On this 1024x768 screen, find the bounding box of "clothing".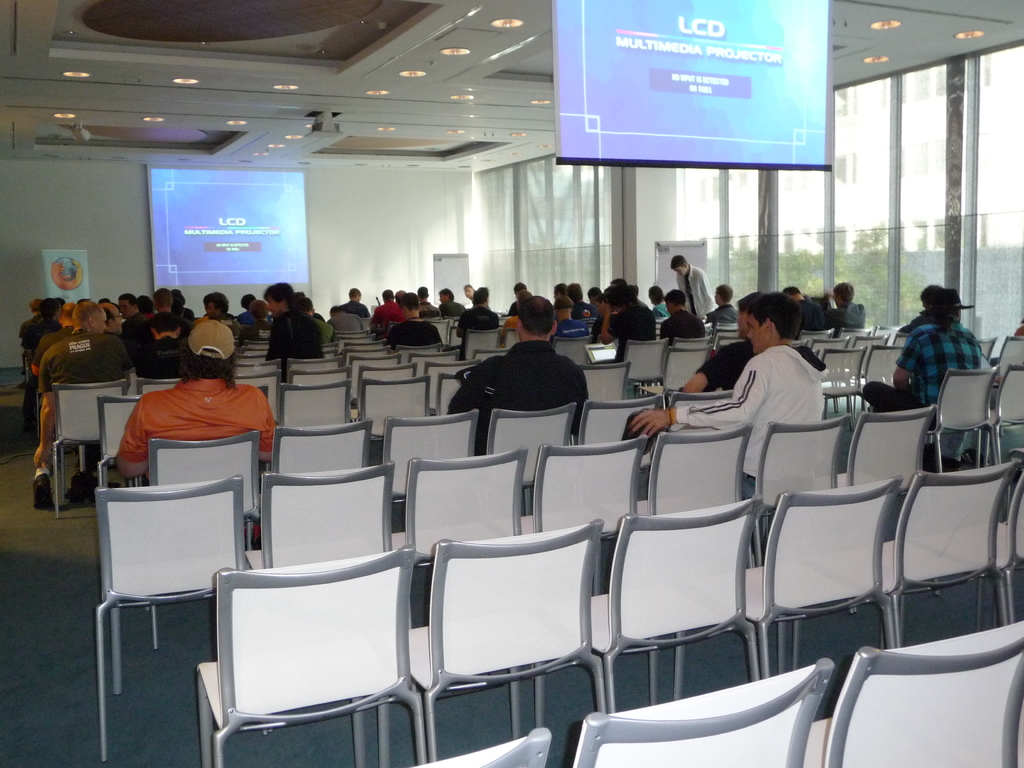
Bounding box: crop(337, 294, 369, 317).
